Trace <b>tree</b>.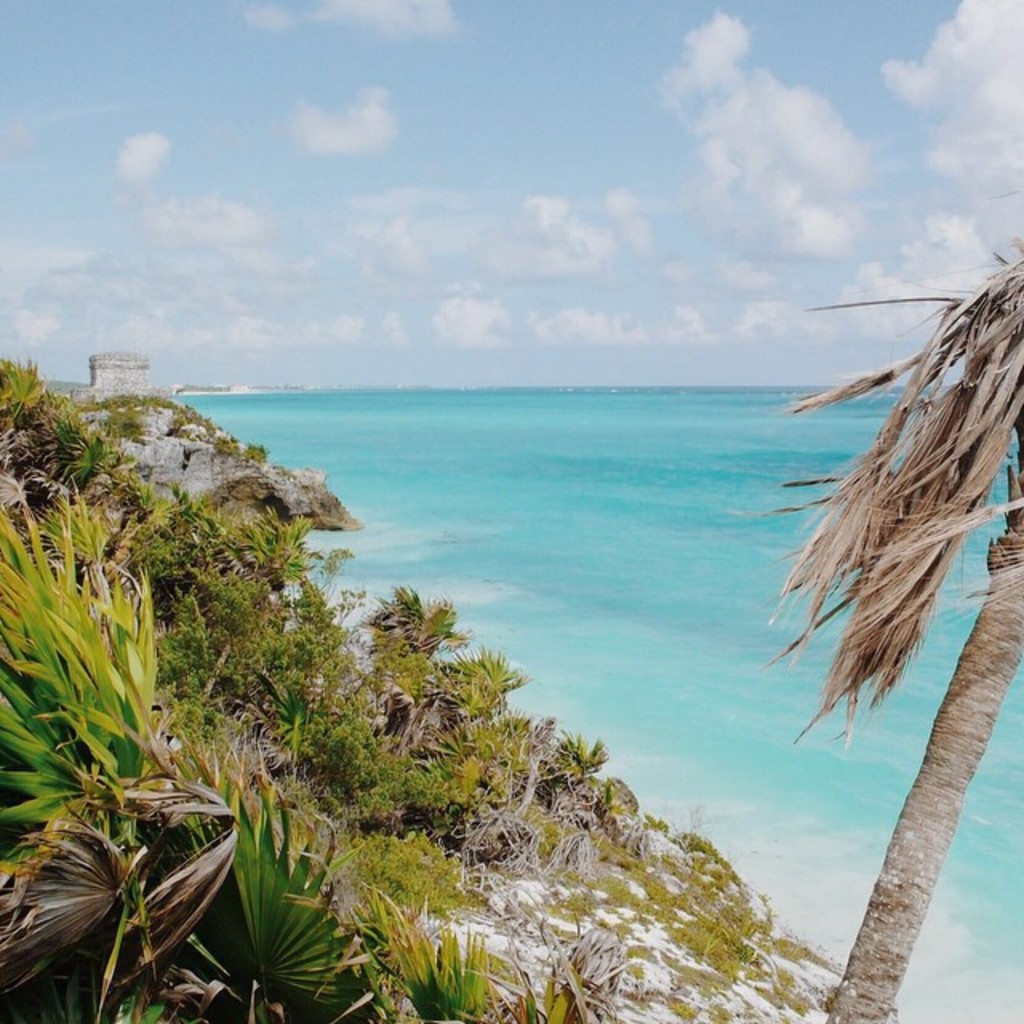
Traced to 749:182:1022:1022.
